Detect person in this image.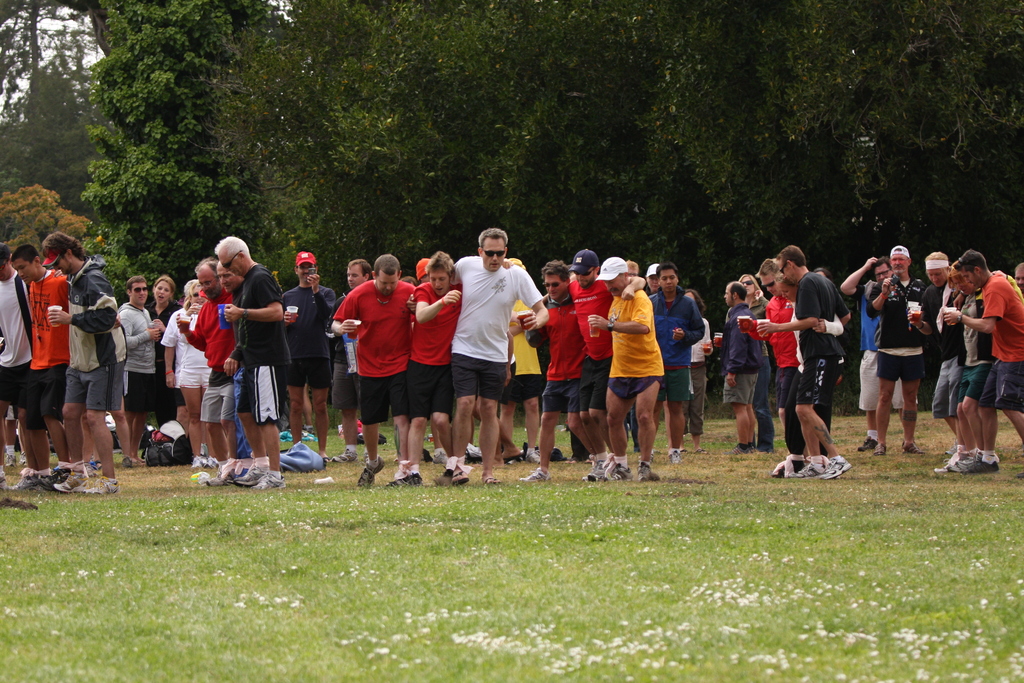
Detection: BBox(108, 272, 170, 463).
